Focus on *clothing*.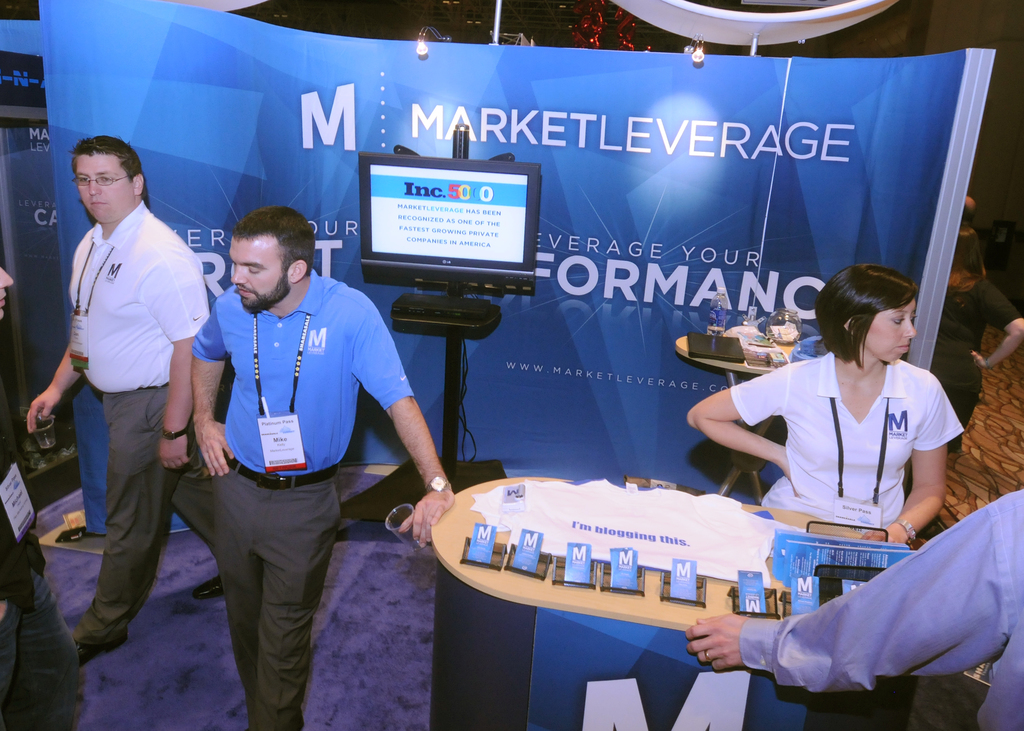
Focused at box=[721, 339, 957, 539].
